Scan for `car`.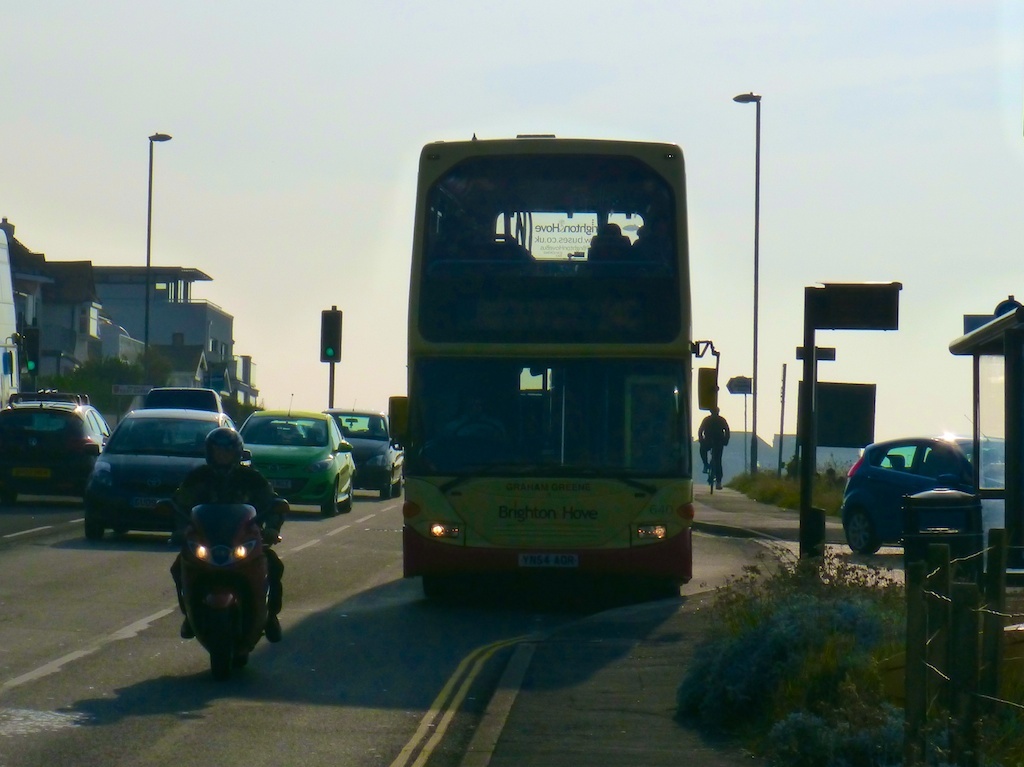
Scan result: x1=944, y1=415, x2=1004, y2=521.
